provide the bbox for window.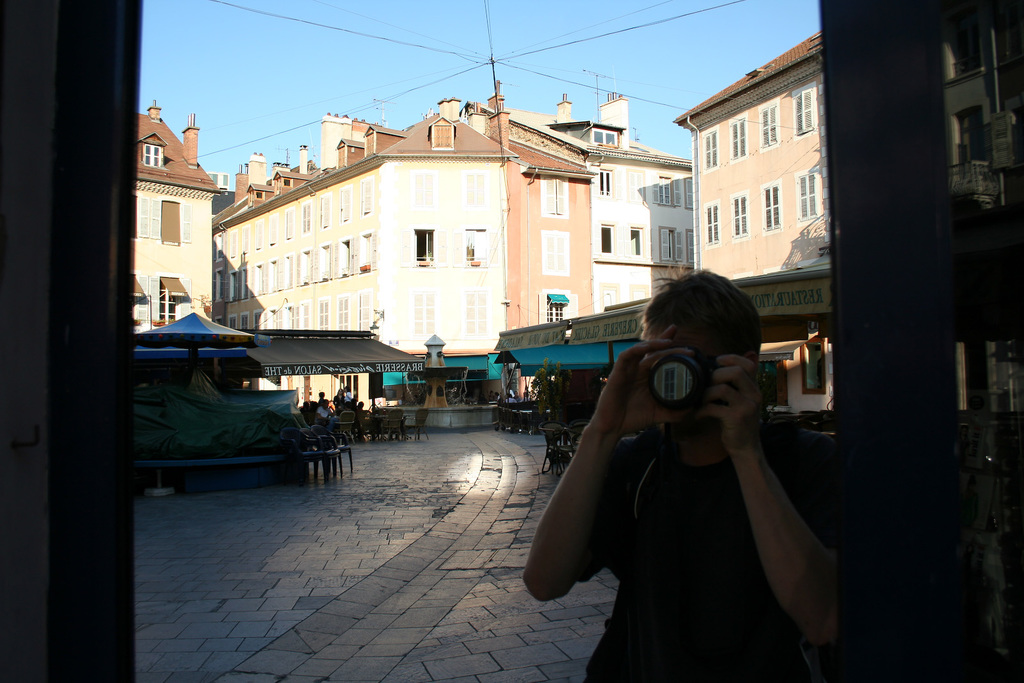
rect(799, 342, 830, 398).
